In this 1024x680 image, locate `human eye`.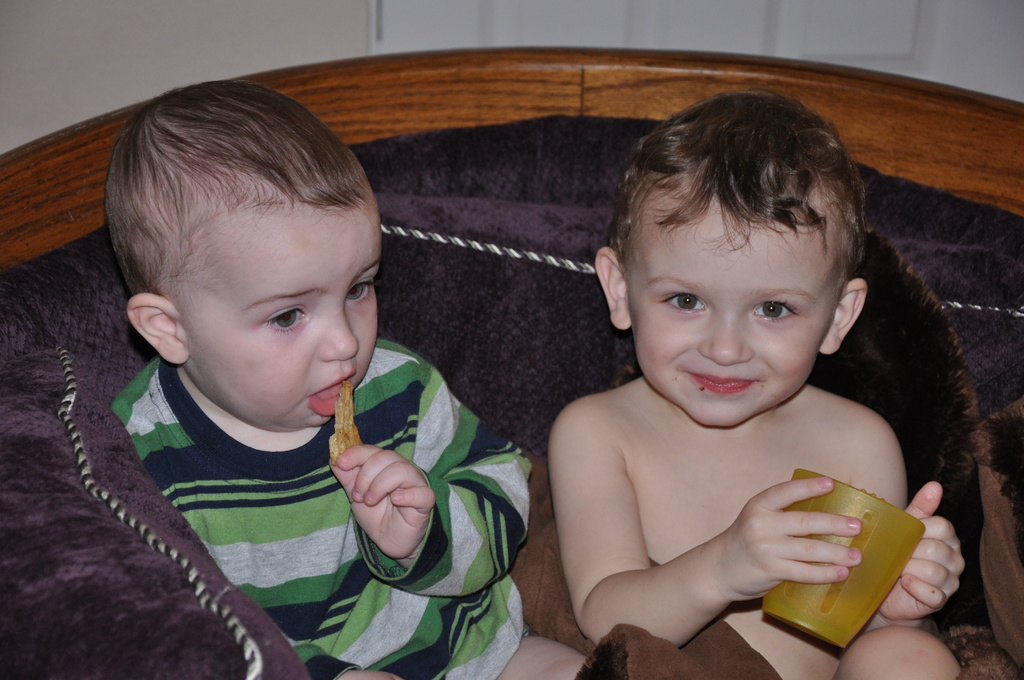
Bounding box: [654,289,714,315].
